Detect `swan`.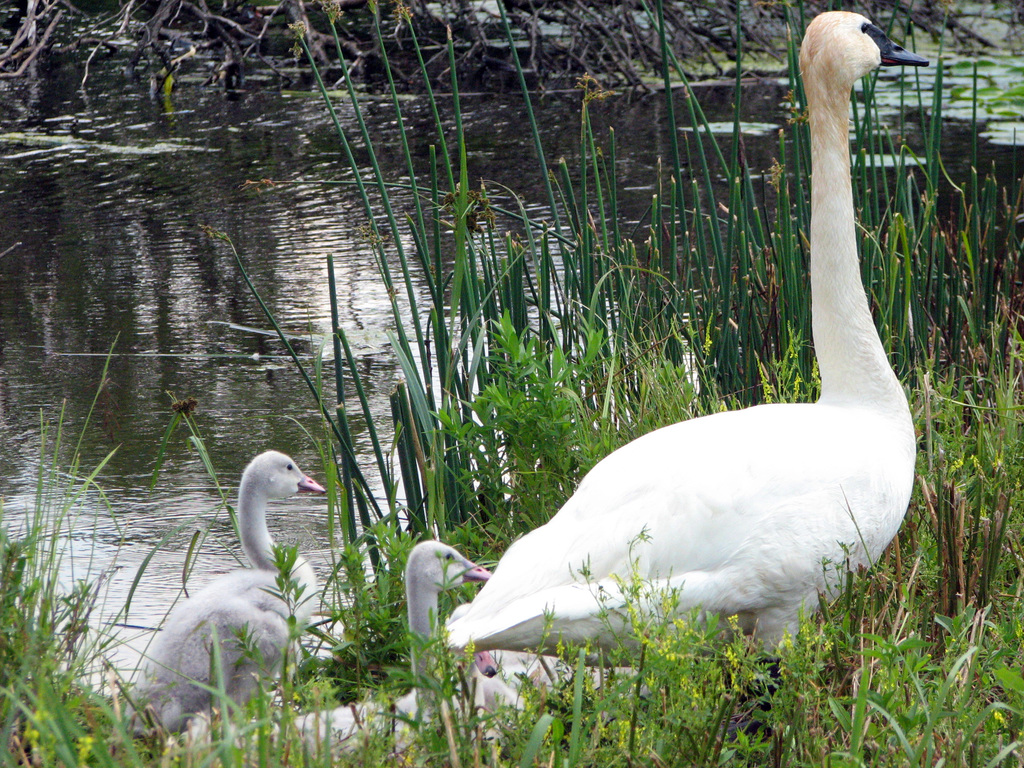
Detected at box(491, 0, 957, 717).
